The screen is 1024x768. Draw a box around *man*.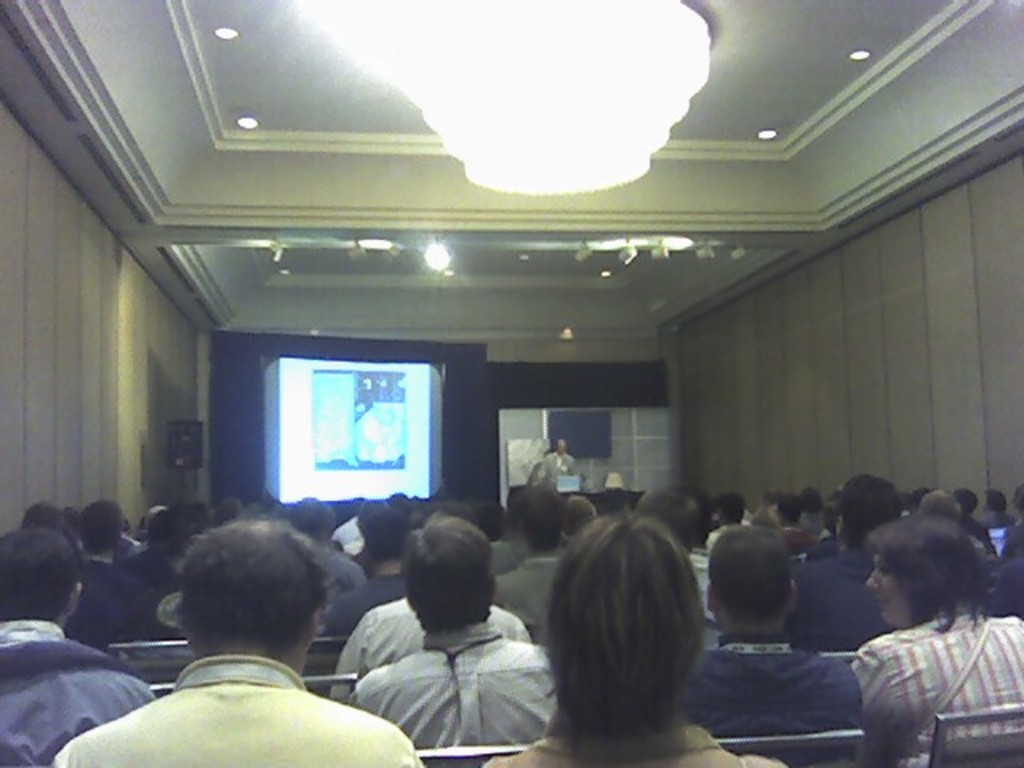
[x1=843, y1=518, x2=1022, y2=766].
